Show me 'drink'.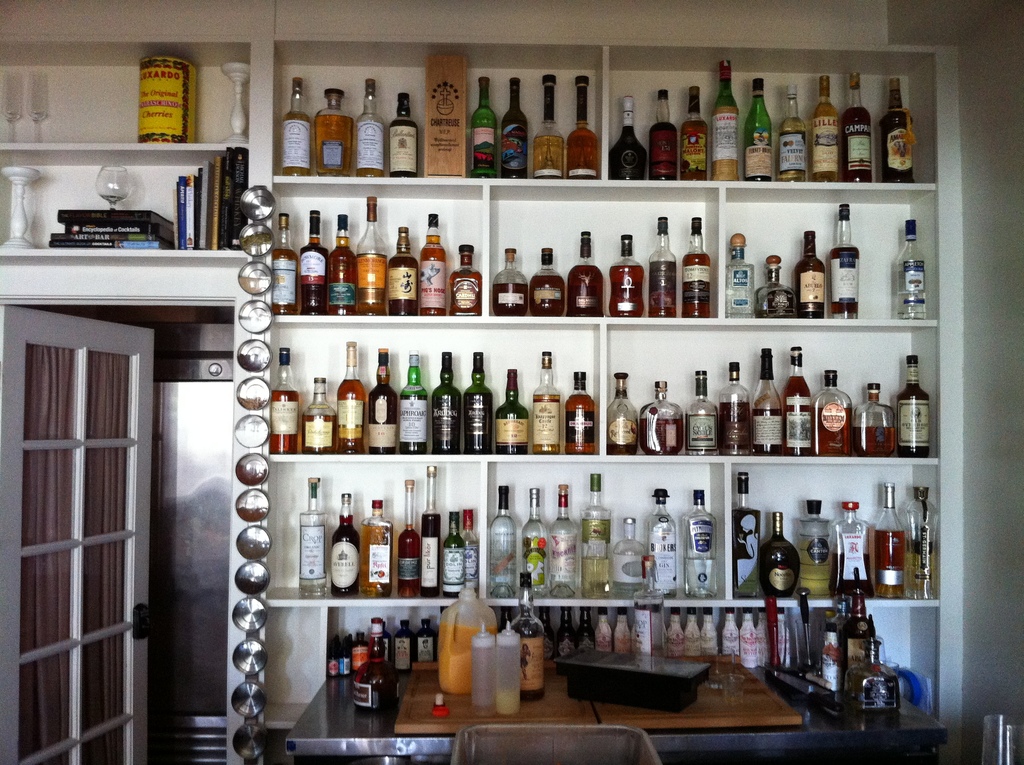
'drink' is here: x1=879, y1=76, x2=913, y2=184.
